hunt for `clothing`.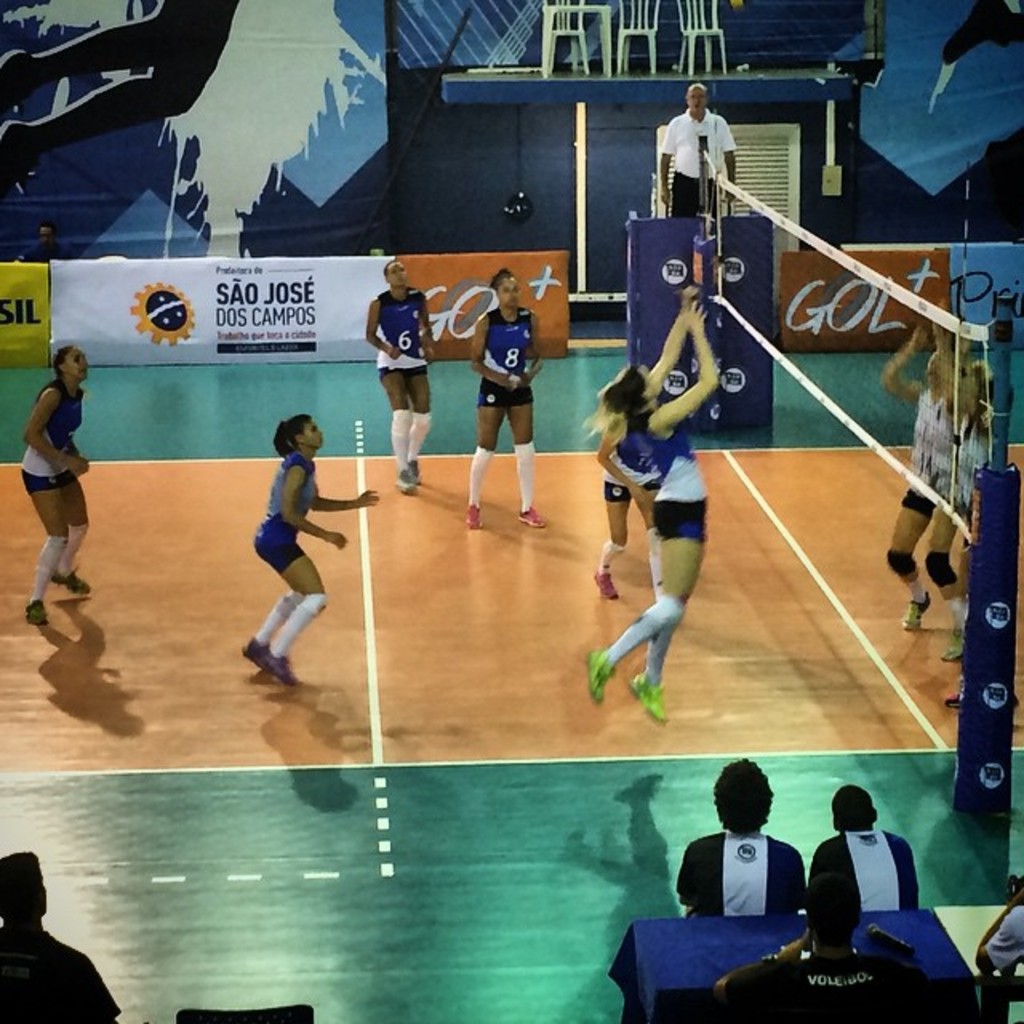
Hunted down at [left=802, top=832, right=917, bottom=920].
